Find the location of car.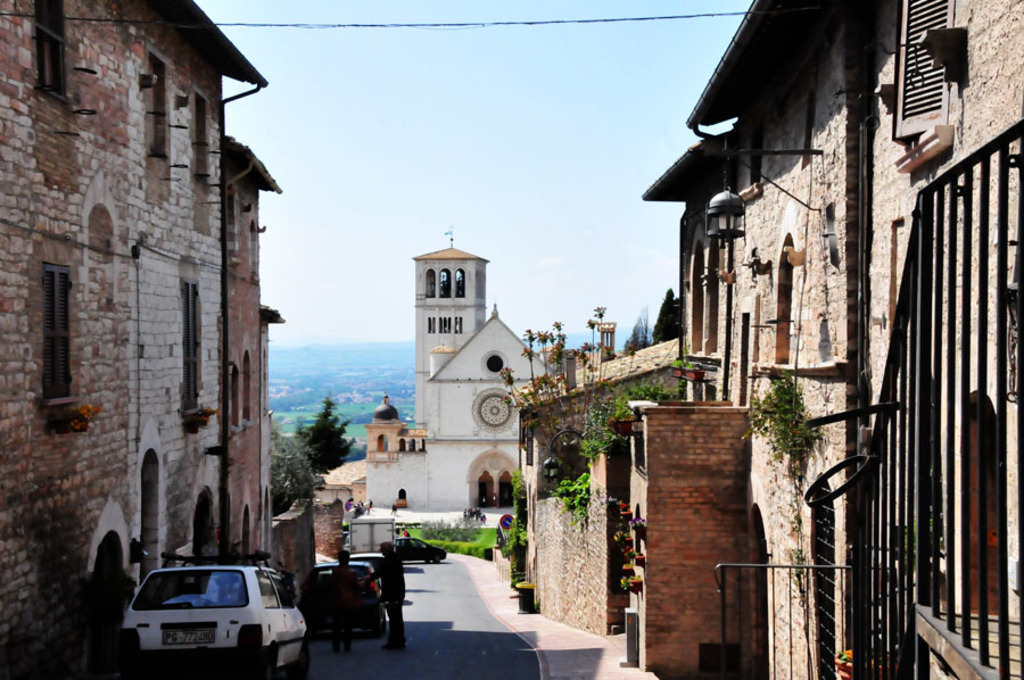
Location: 110,561,308,679.
